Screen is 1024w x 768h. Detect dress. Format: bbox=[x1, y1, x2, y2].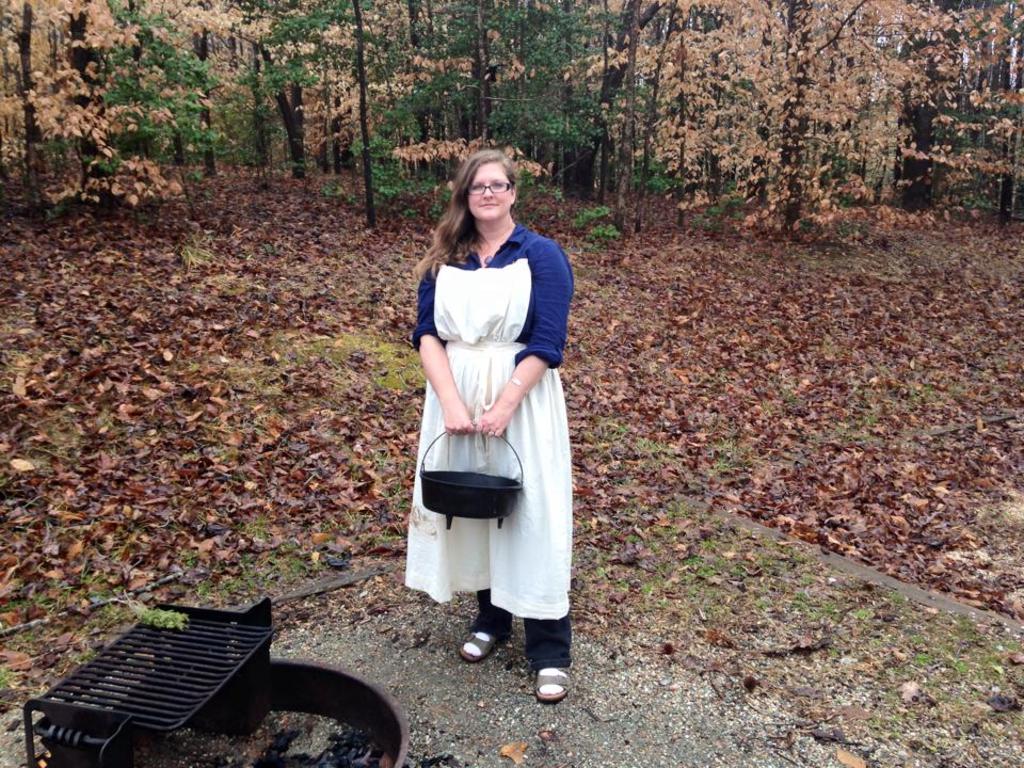
bbox=[391, 183, 569, 607].
